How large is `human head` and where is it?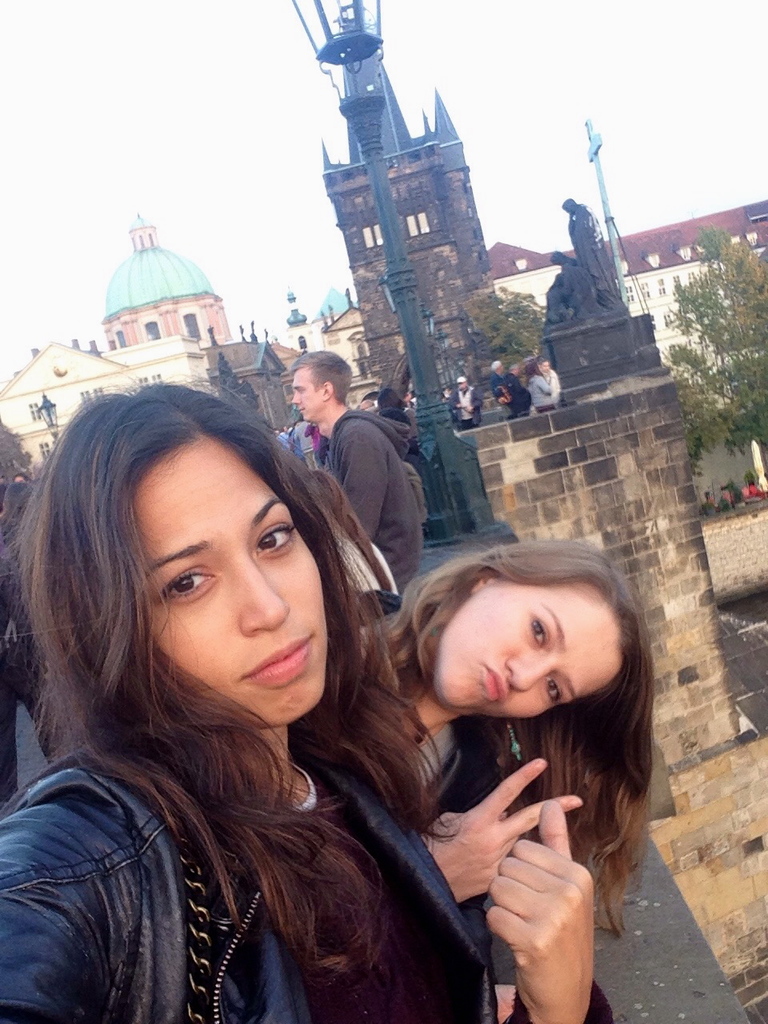
Bounding box: (552,246,563,264).
